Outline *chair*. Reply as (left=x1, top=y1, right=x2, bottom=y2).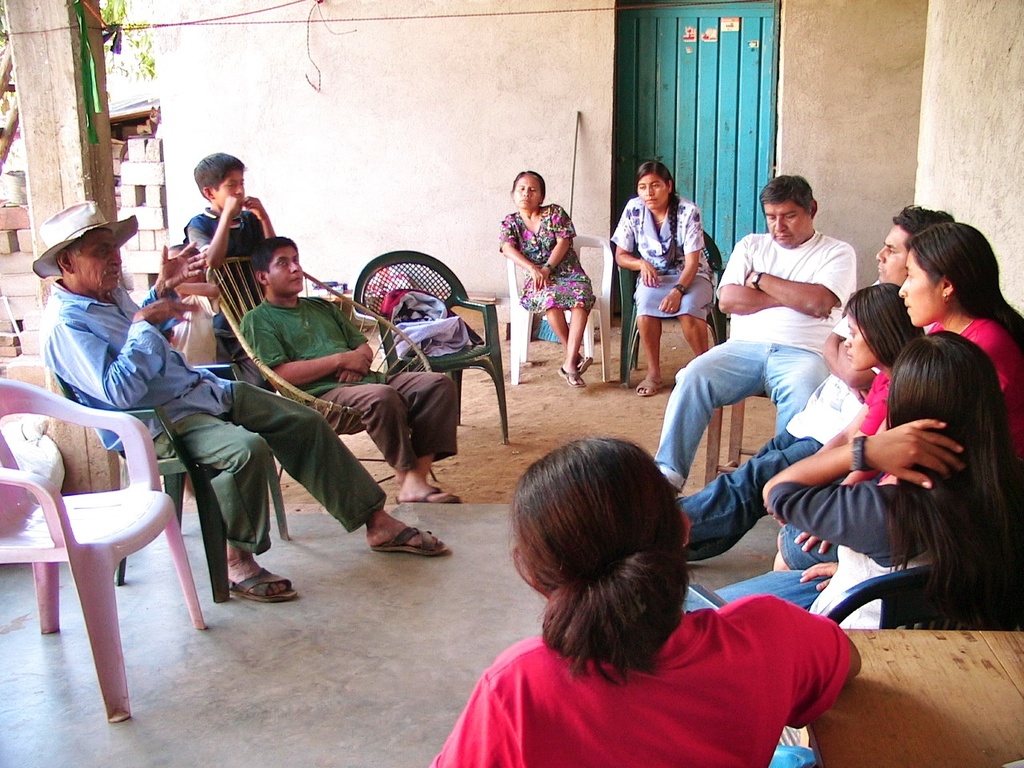
(left=206, top=257, right=439, bottom=525).
